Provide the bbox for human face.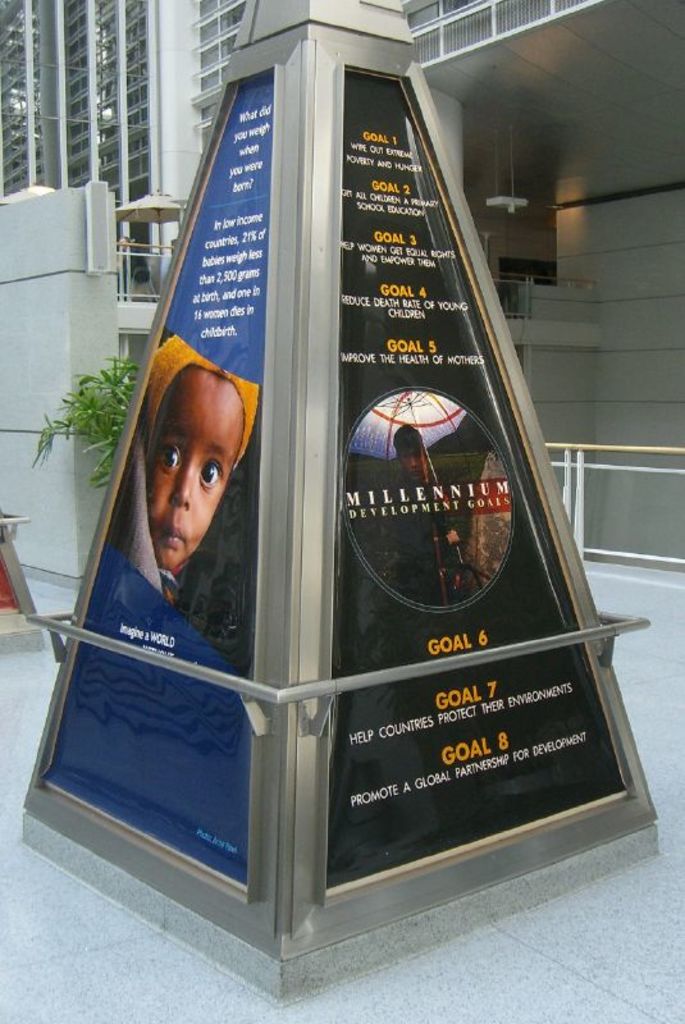
left=145, top=369, right=247, bottom=572.
